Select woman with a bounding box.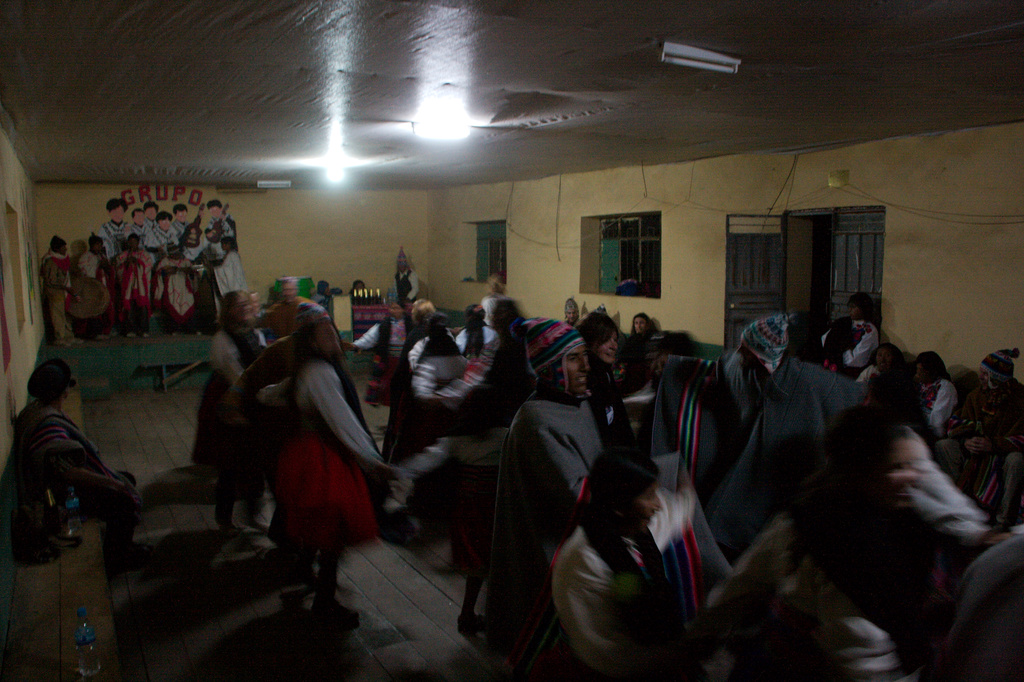
x1=408 y1=313 x2=474 y2=415.
